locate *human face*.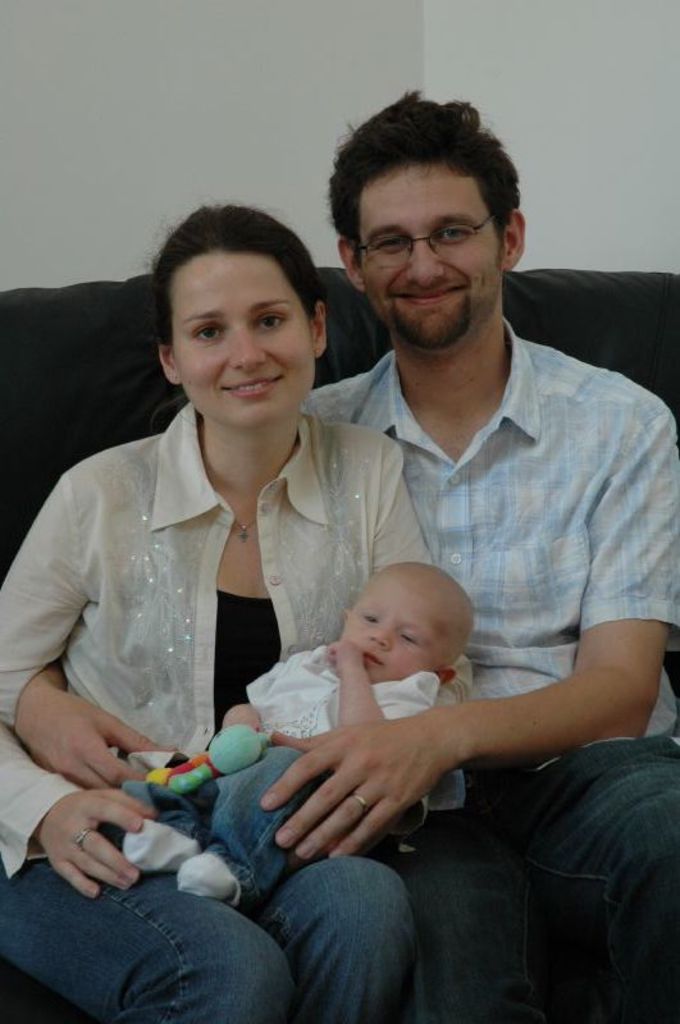
Bounding box: <bbox>336, 576, 443, 680</bbox>.
